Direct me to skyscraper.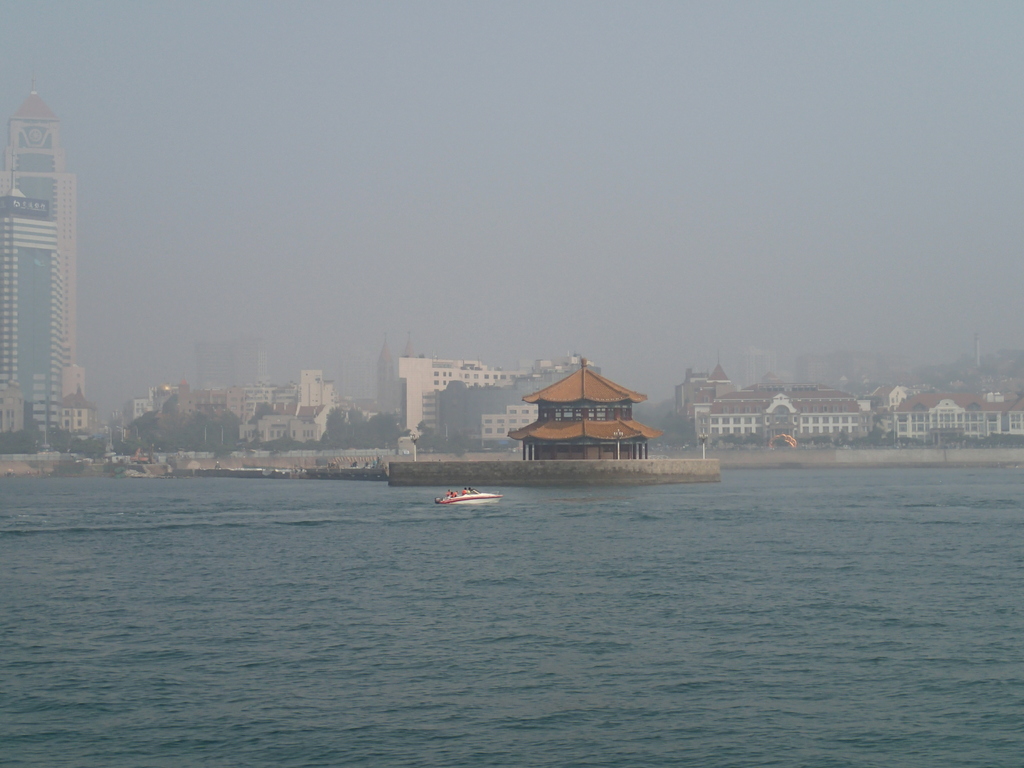
Direction: [left=240, top=379, right=282, bottom=435].
